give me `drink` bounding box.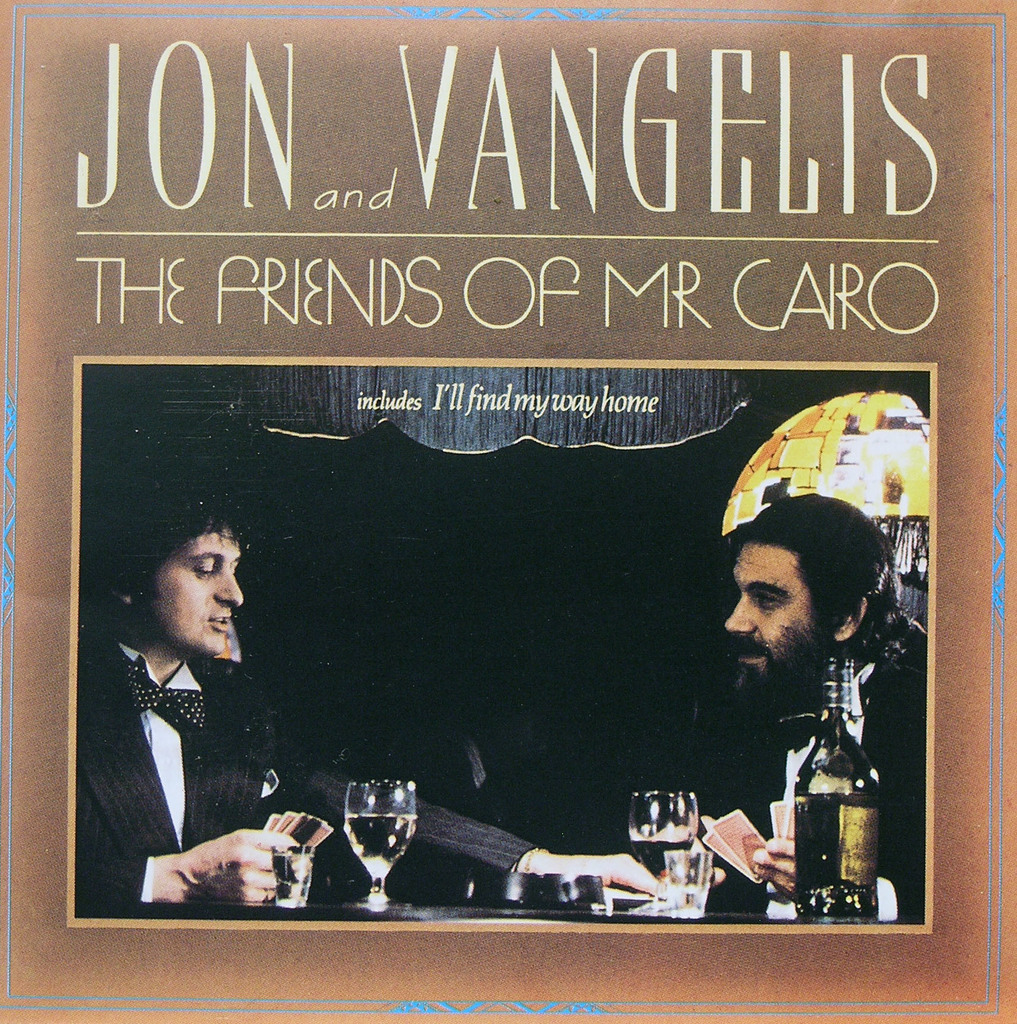
box=[792, 787, 875, 927].
